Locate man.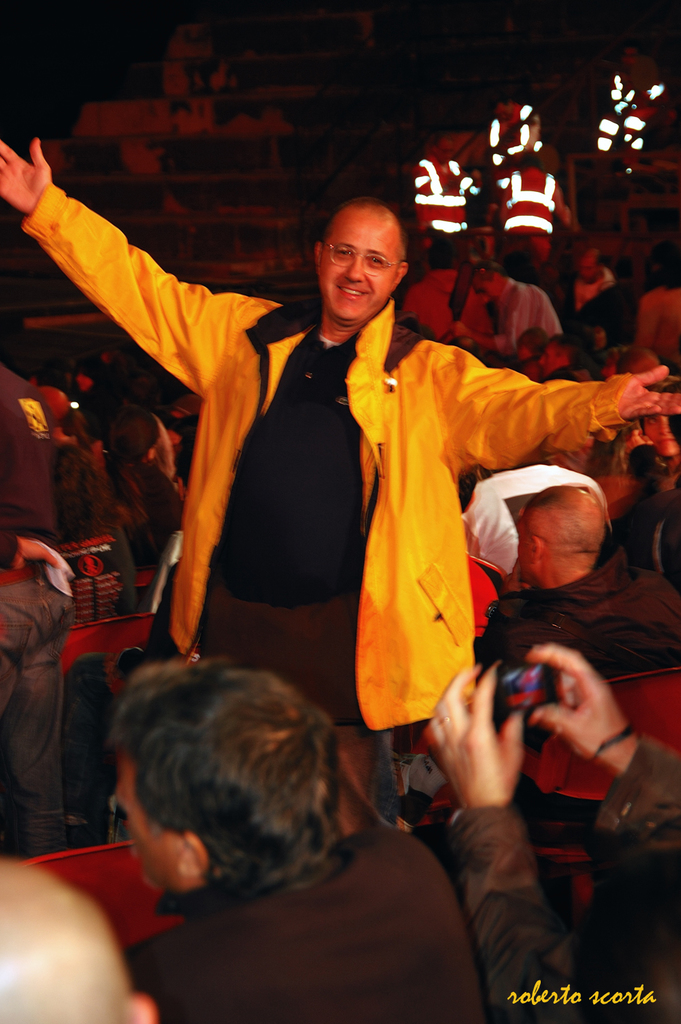
Bounding box: {"left": 413, "top": 628, "right": 678, "bottom": 1023}.
